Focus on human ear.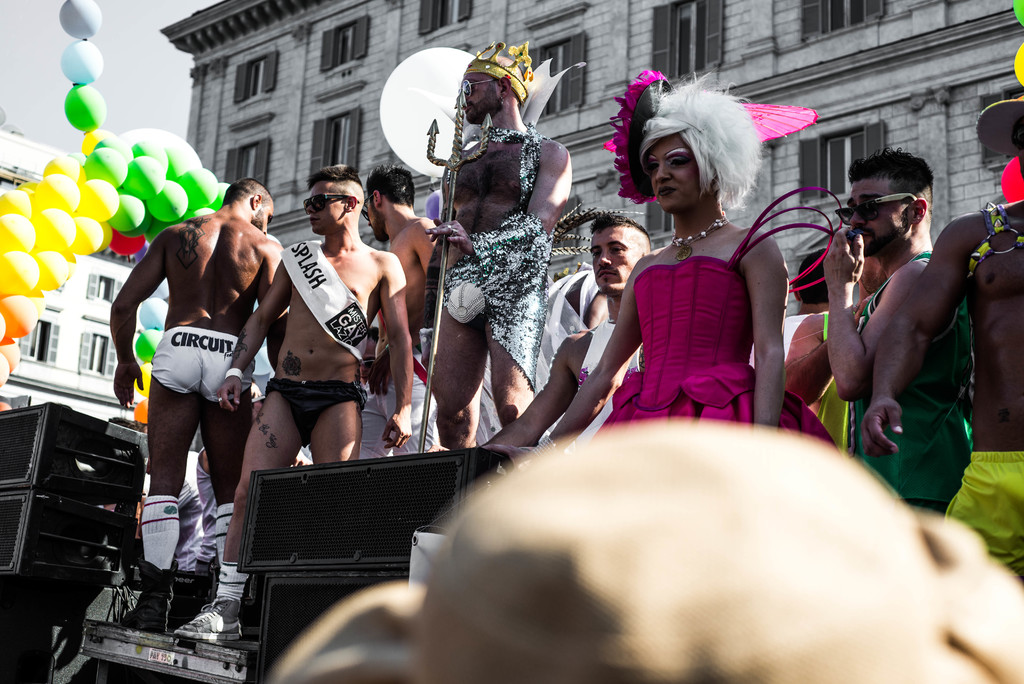
Focused at left=500, top=75, right=511, bottom=97.
